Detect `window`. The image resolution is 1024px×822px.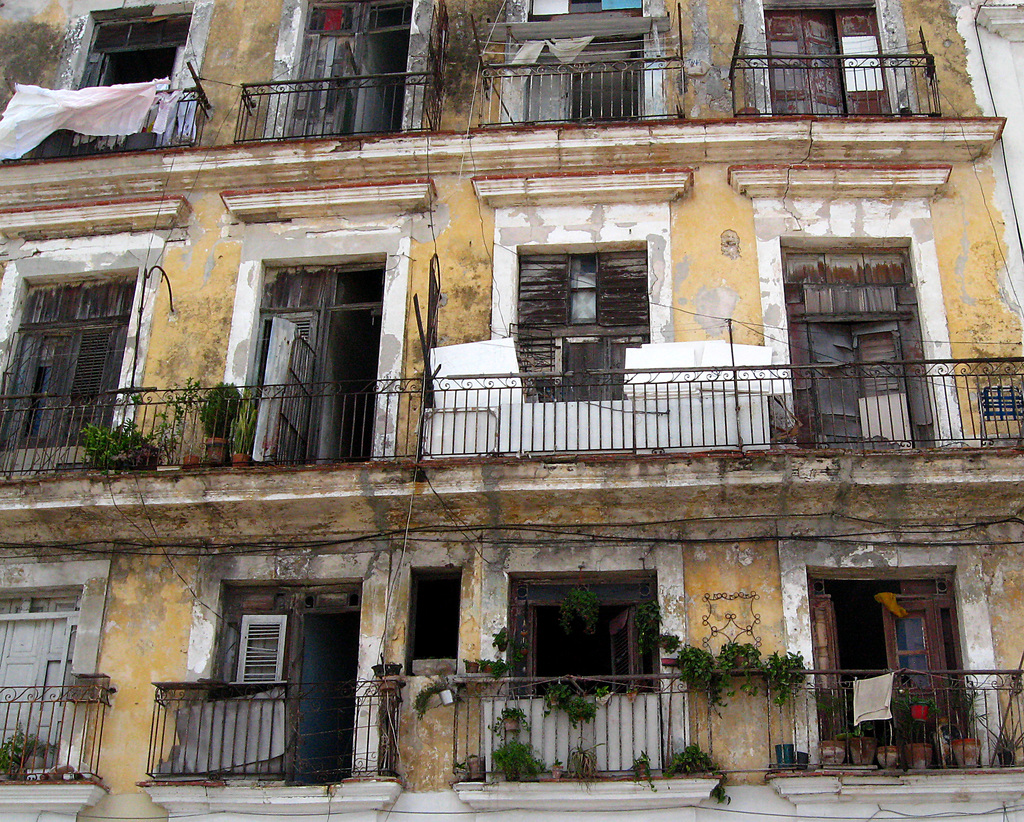
BBox(730, 165, 1023, 456).
